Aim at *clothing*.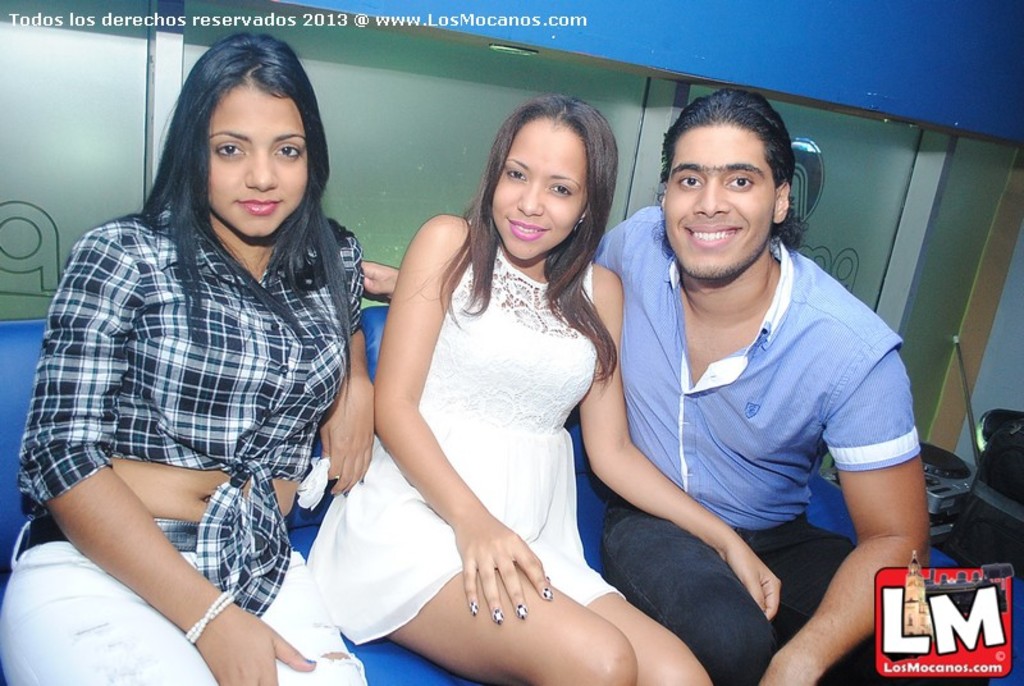
Aimed at 0,192,374,685.
